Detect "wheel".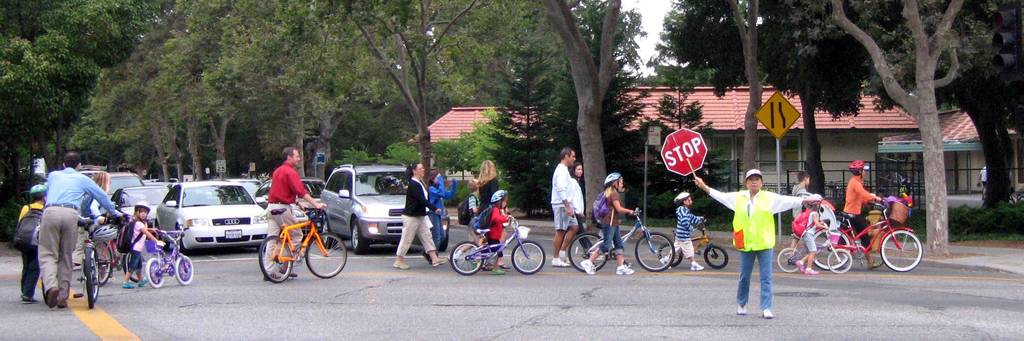
Detected at box=[450, 242, 485, 275].
